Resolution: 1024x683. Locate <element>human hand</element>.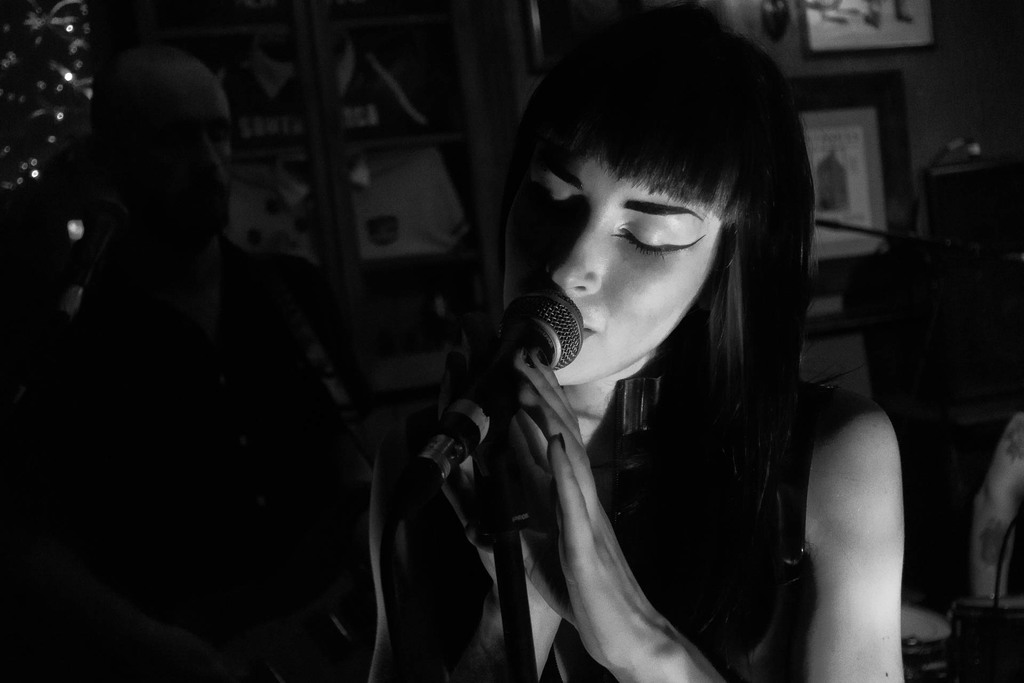
bbox=(508, 356, 678, 650).
